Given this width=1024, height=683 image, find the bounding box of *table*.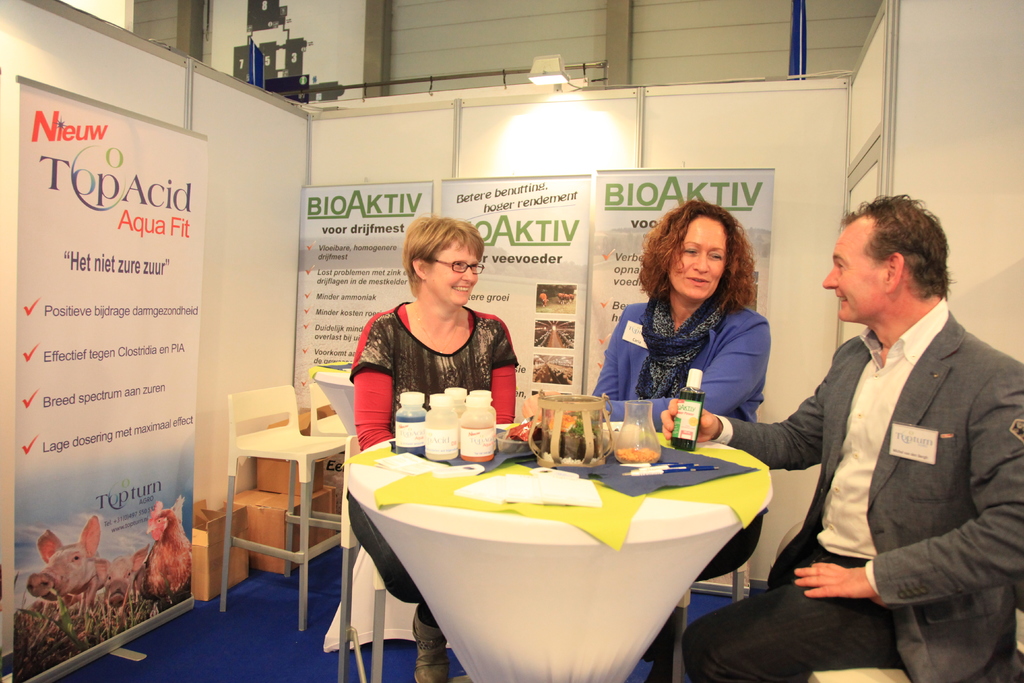
(337,402,790,681).
